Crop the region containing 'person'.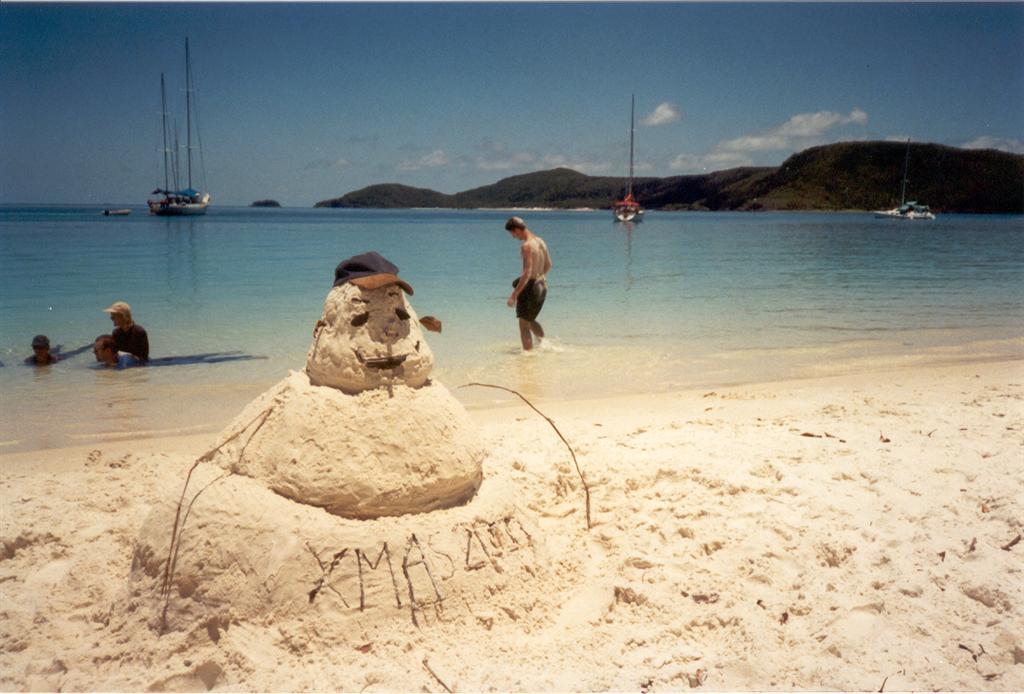
Crop region: crop(104, 303, 150, 367).
